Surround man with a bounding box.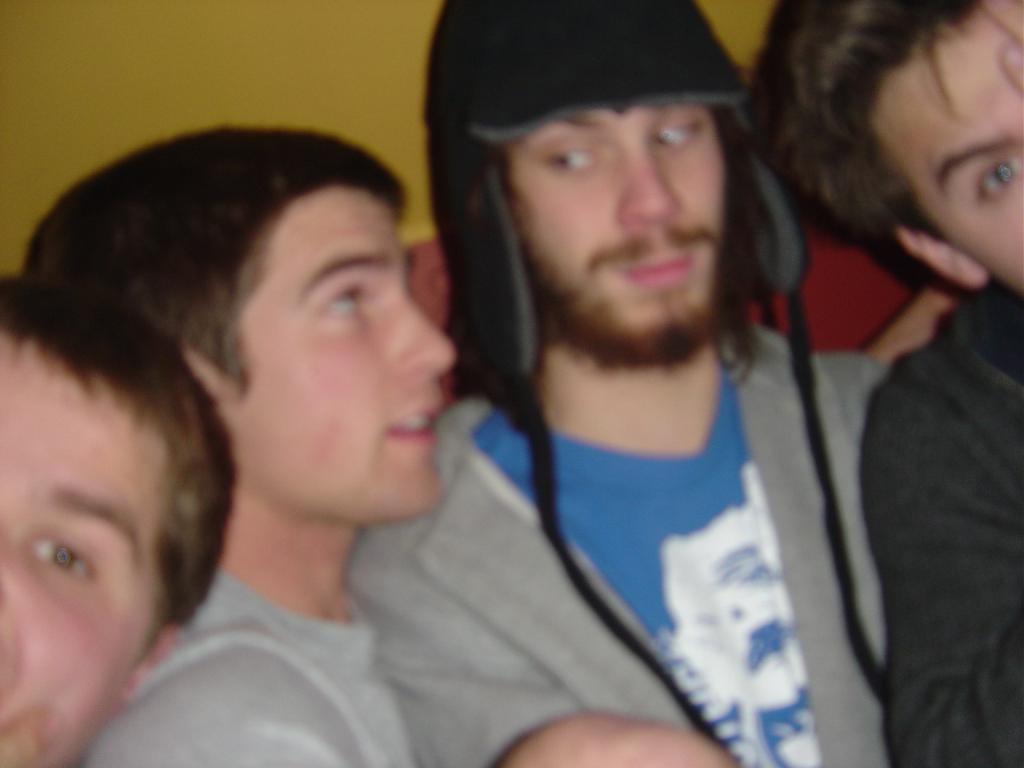
[x1=346, y1=0, x2=909, y2=767].
